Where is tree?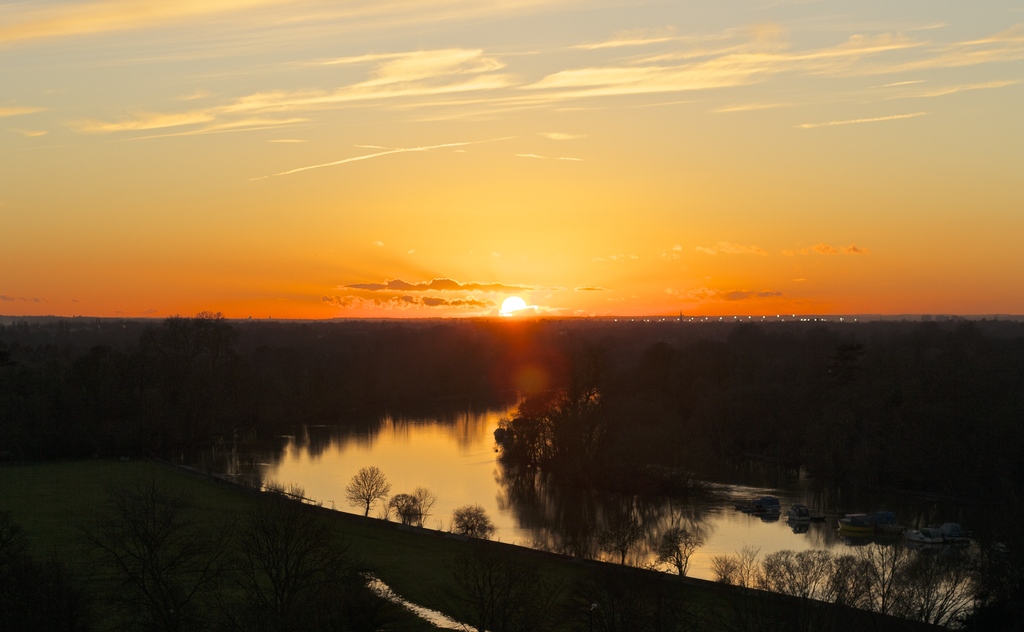
bbox=[454, 498, 497, 540].
